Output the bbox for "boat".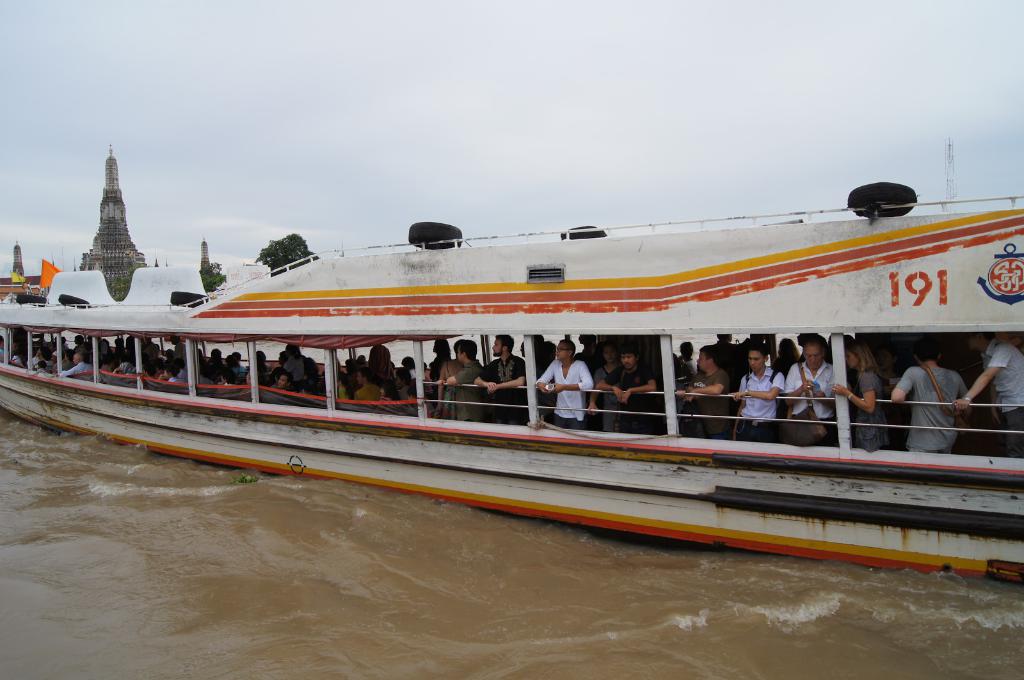
left=1, top=163, right=1008, bottom=558.
